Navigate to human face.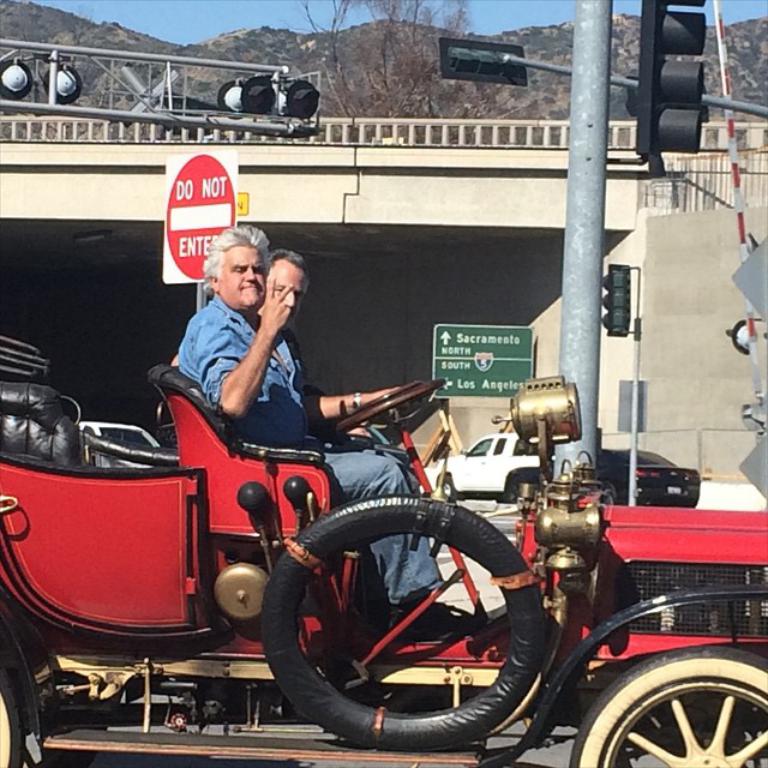
Navigation target: select_region(266, 263, 308, 318).
